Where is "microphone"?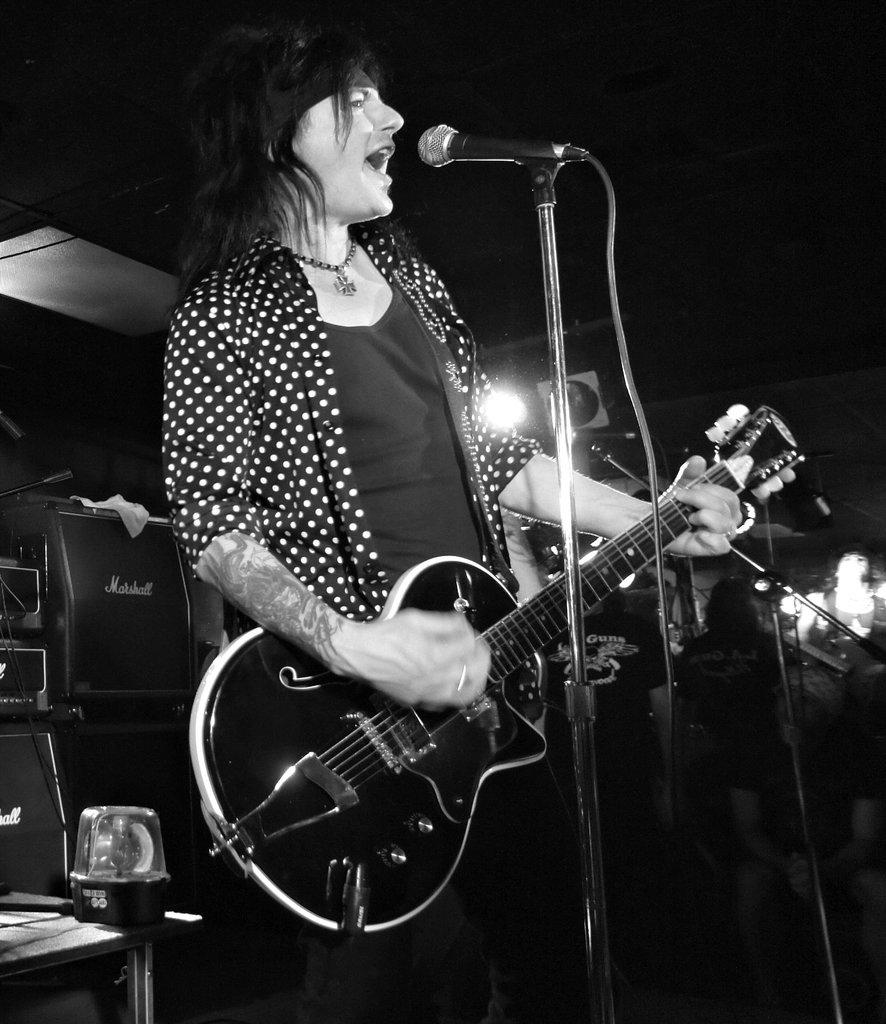
<region>417, 123, 560, 164</region>.
